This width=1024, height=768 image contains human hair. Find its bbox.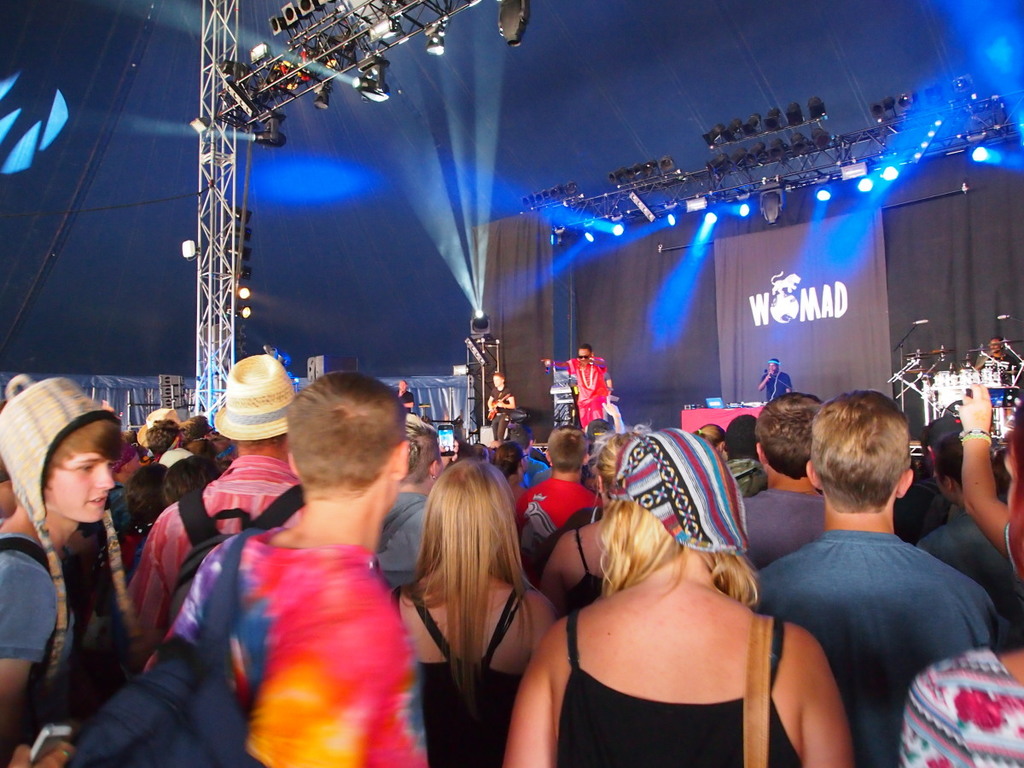
[405, 419, 439, 478].
